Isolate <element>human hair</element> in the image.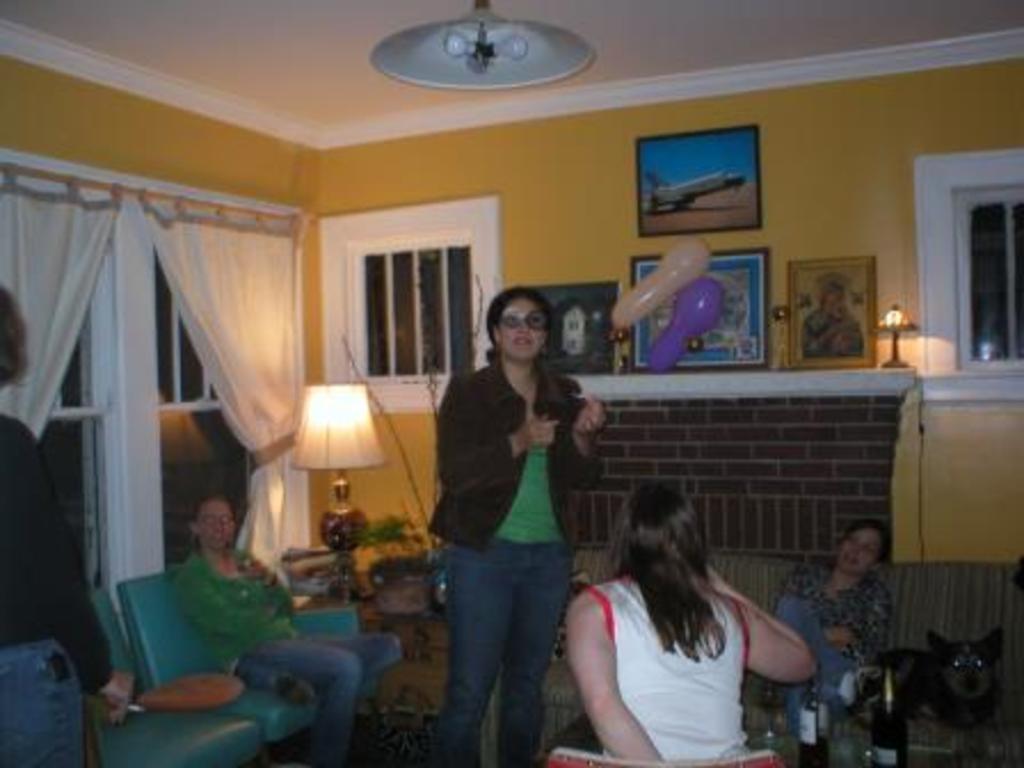
Isolated region: [left=599, top=482, right=750, bottom=661].
